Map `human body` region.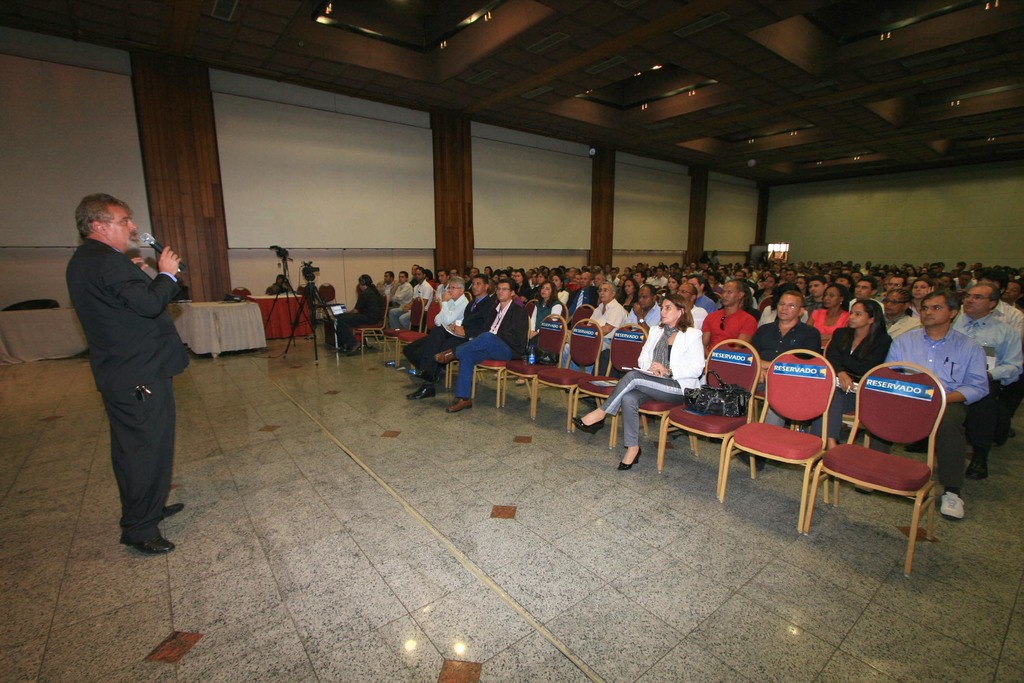
Mapped to BBox(819, 327, 897, 491).
